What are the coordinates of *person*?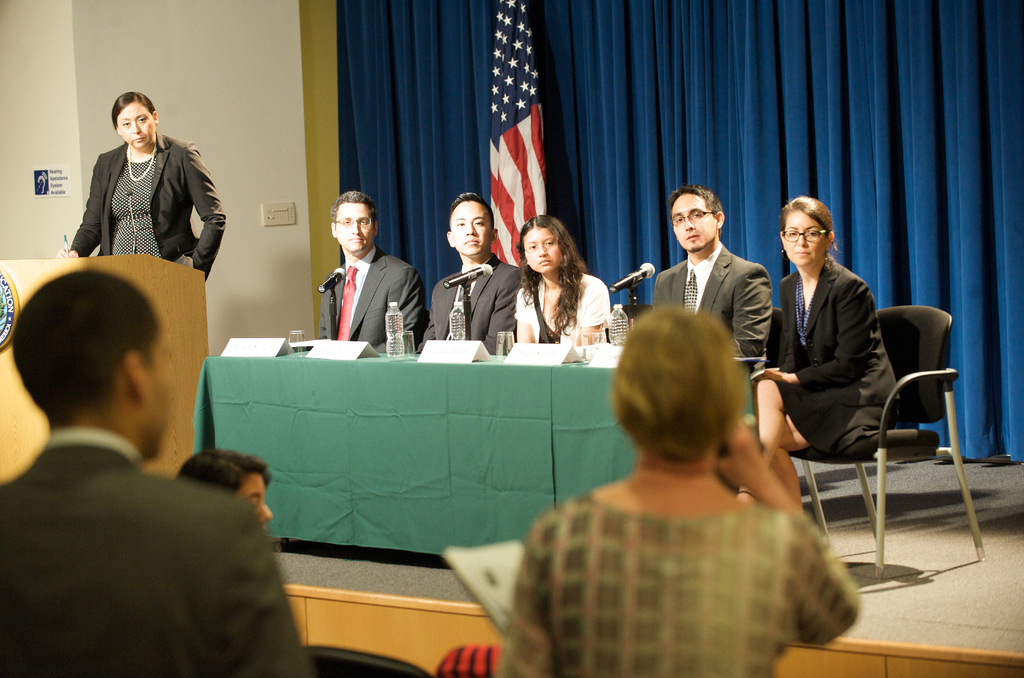
box(57, 87, 228, 278).
